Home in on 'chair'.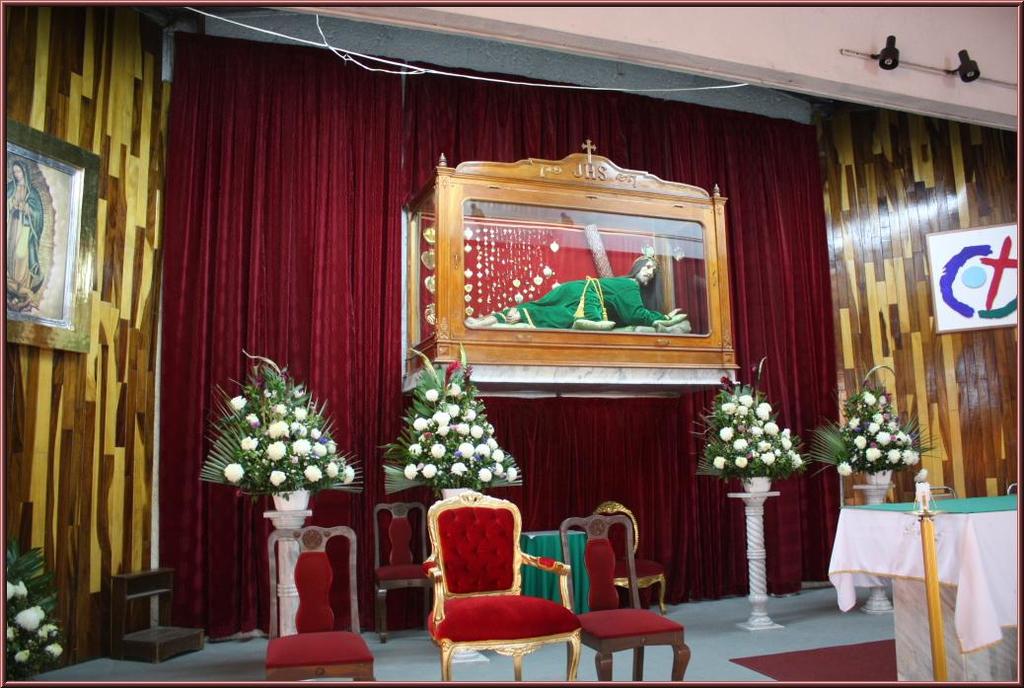
Homed in at 261, 527, 376, 683.
